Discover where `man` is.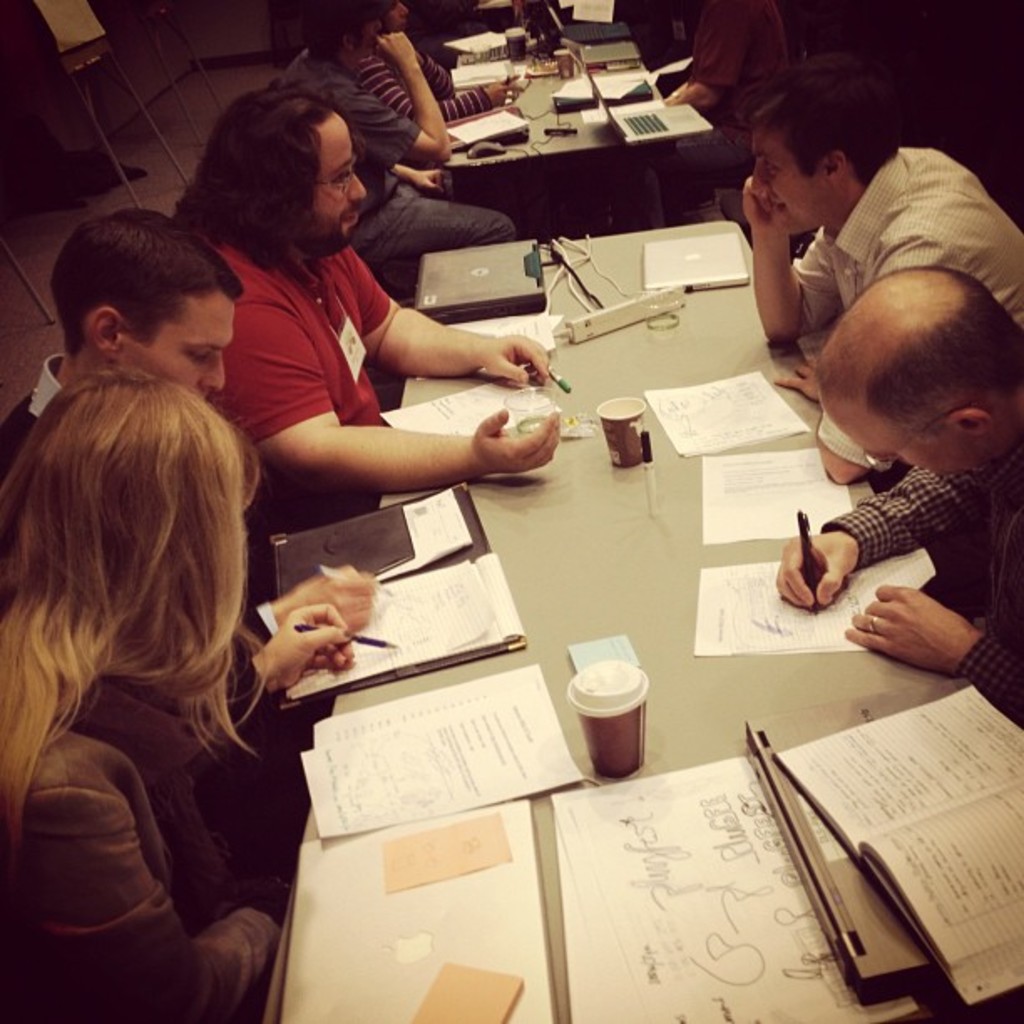
Discovered at crop(760, 268, 1022, 735).
